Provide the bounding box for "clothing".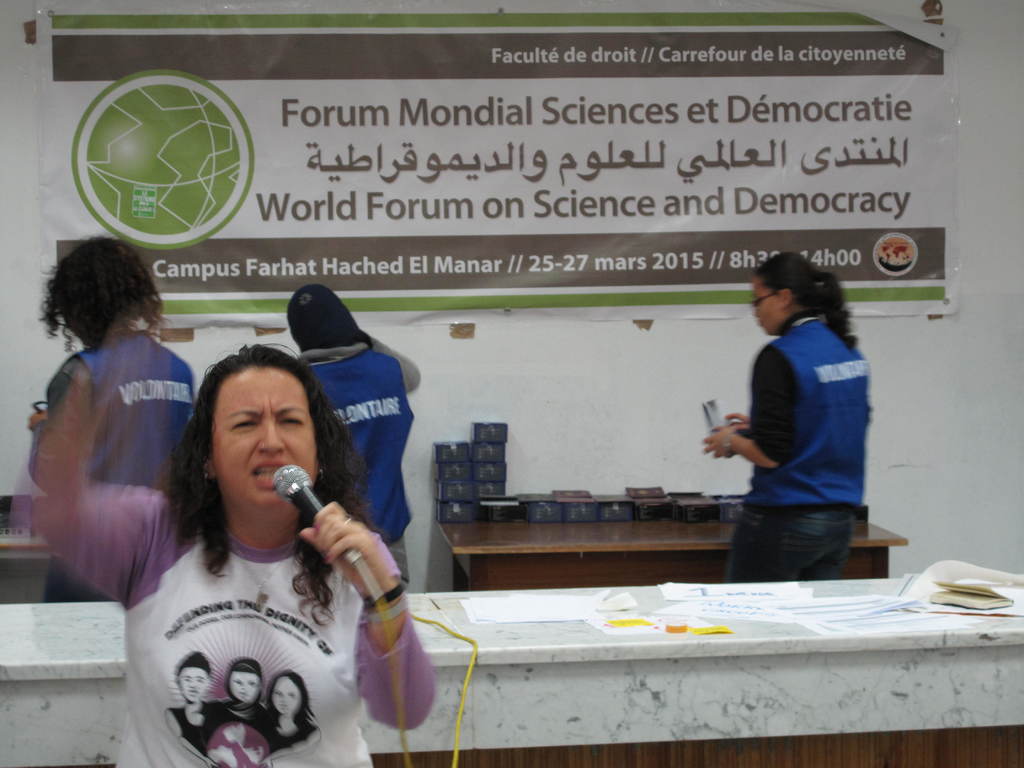
BBox(708, 280, 881, 586).
